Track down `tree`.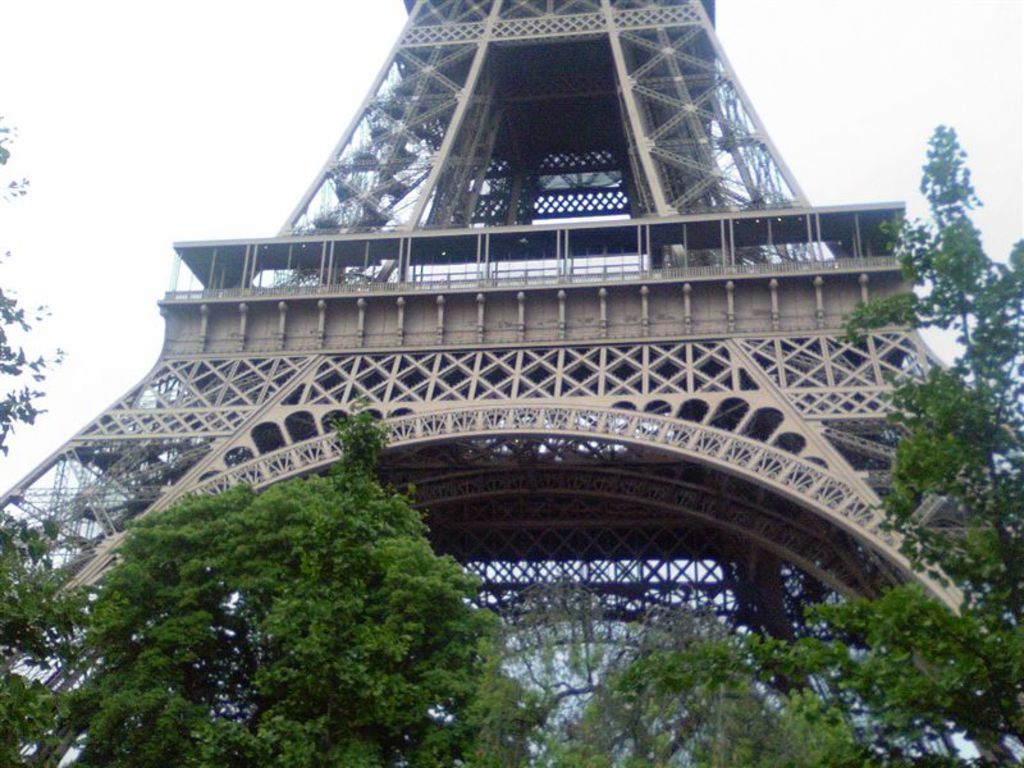
Tracked to crop(0, 110, 67, 452).
